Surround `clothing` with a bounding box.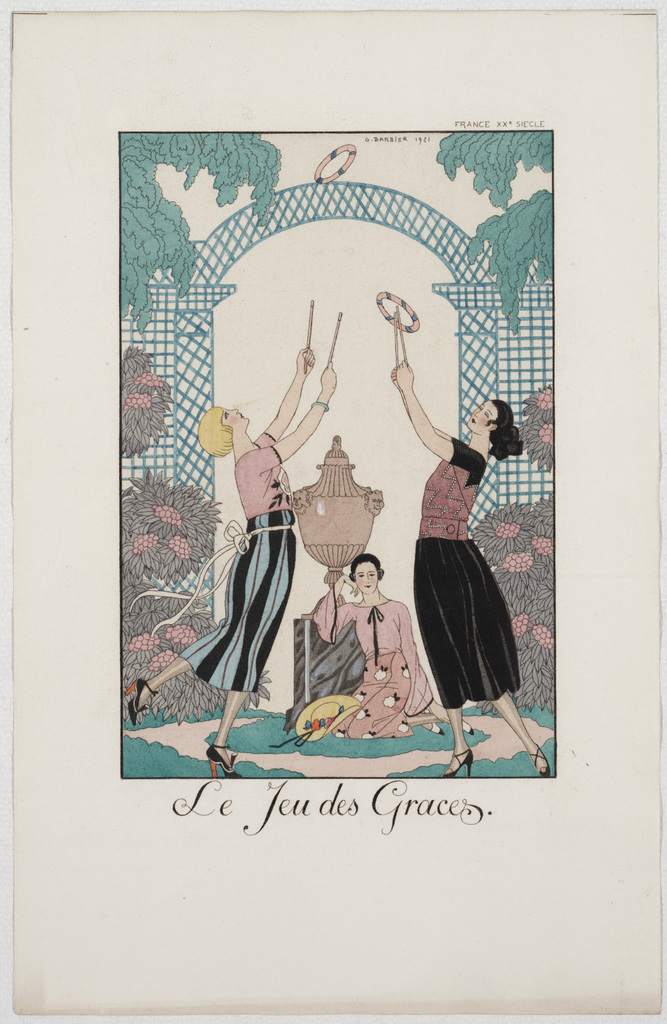
box=[310, 593, 442, 744].
